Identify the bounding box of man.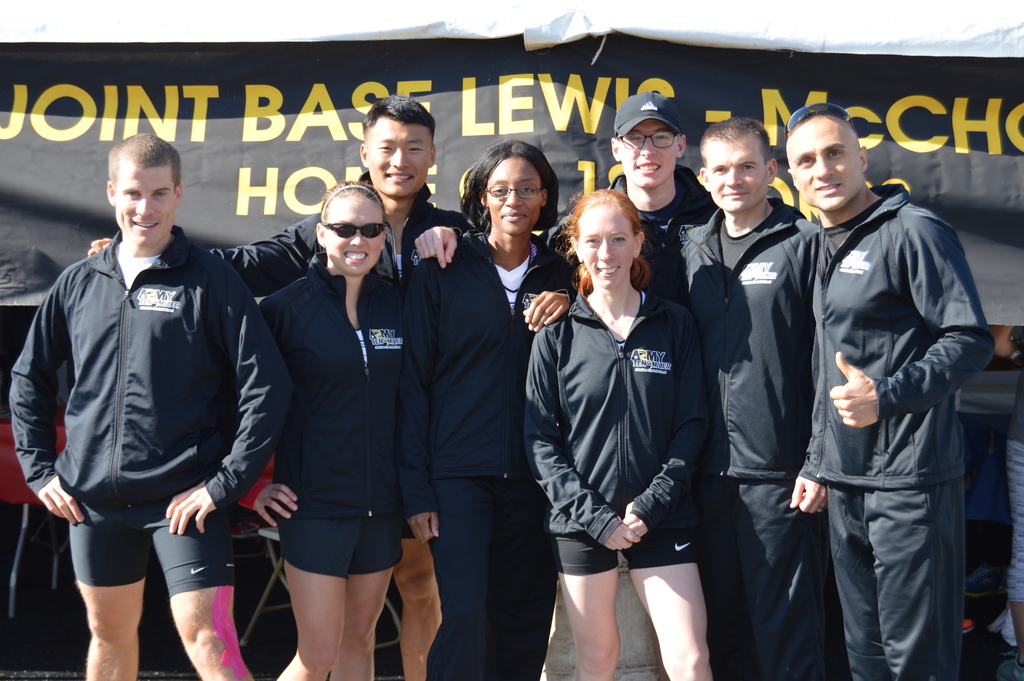
[667, 117, 852, 680].
